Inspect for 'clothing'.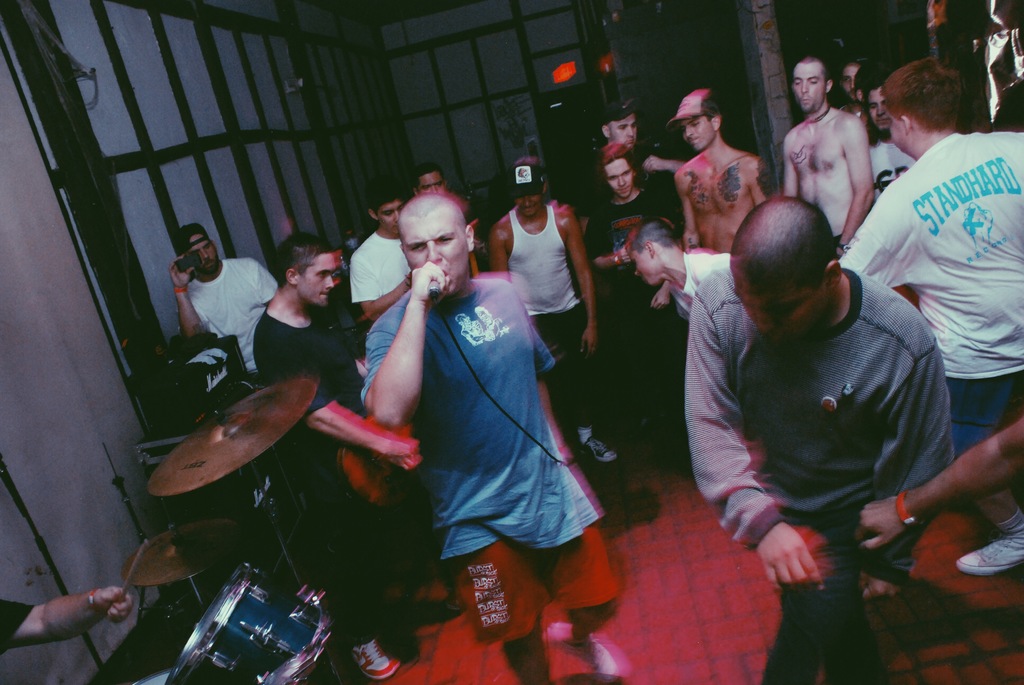
Inspection: bbox(243, 310, 386, 648).
